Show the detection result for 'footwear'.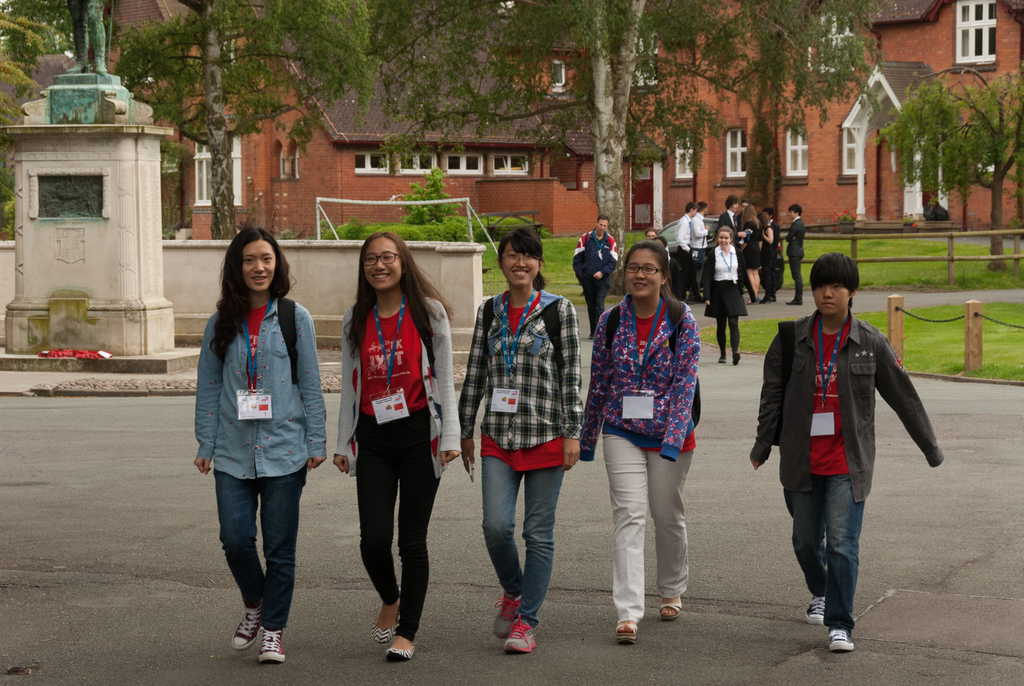
x1=259, y1=626, x2=285, y2=662.
